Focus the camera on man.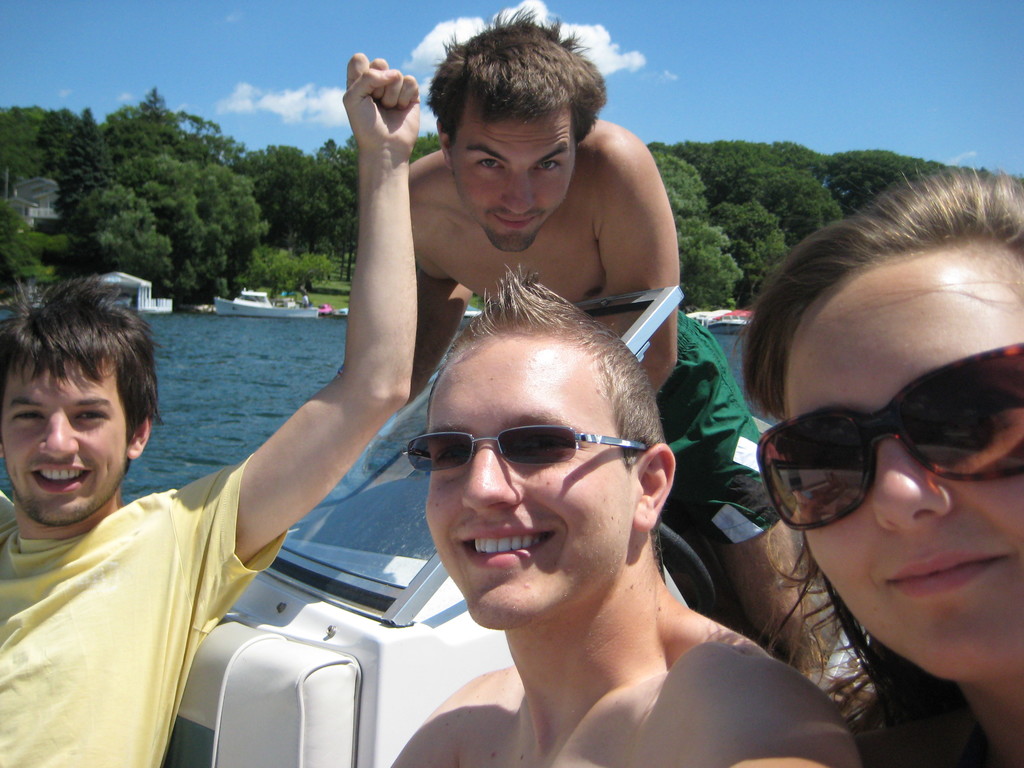
Focus region: <bbox>417, 7, 852, 655</bbox>.
